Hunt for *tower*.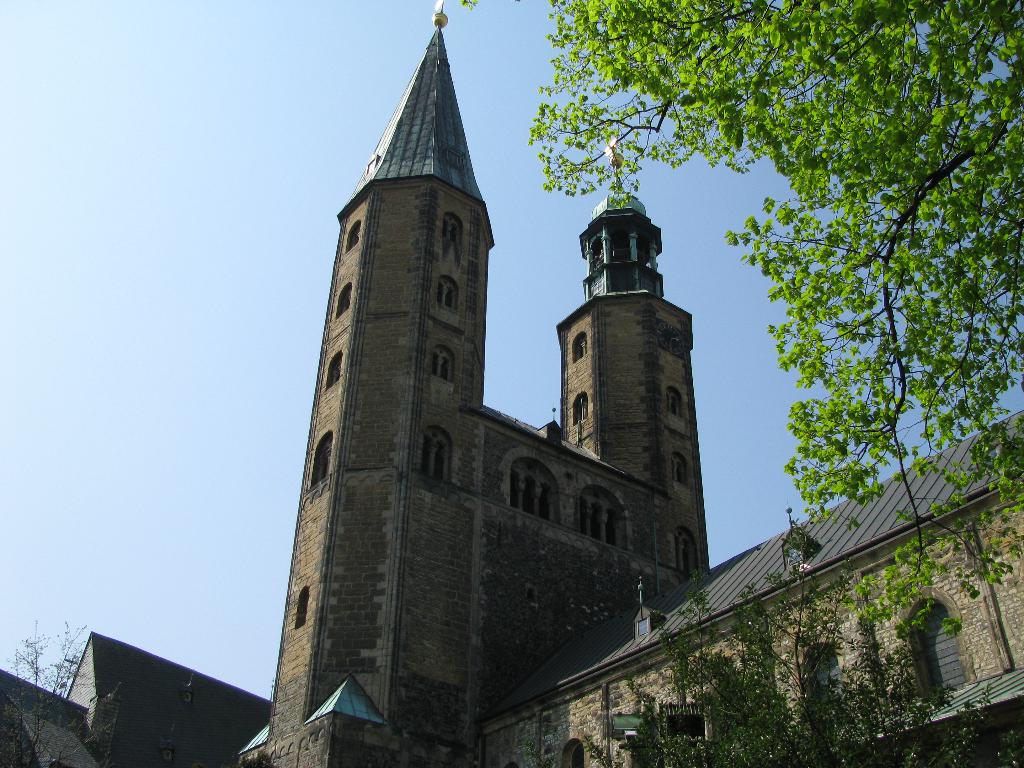
Hunted down at [255,8,497,767].
